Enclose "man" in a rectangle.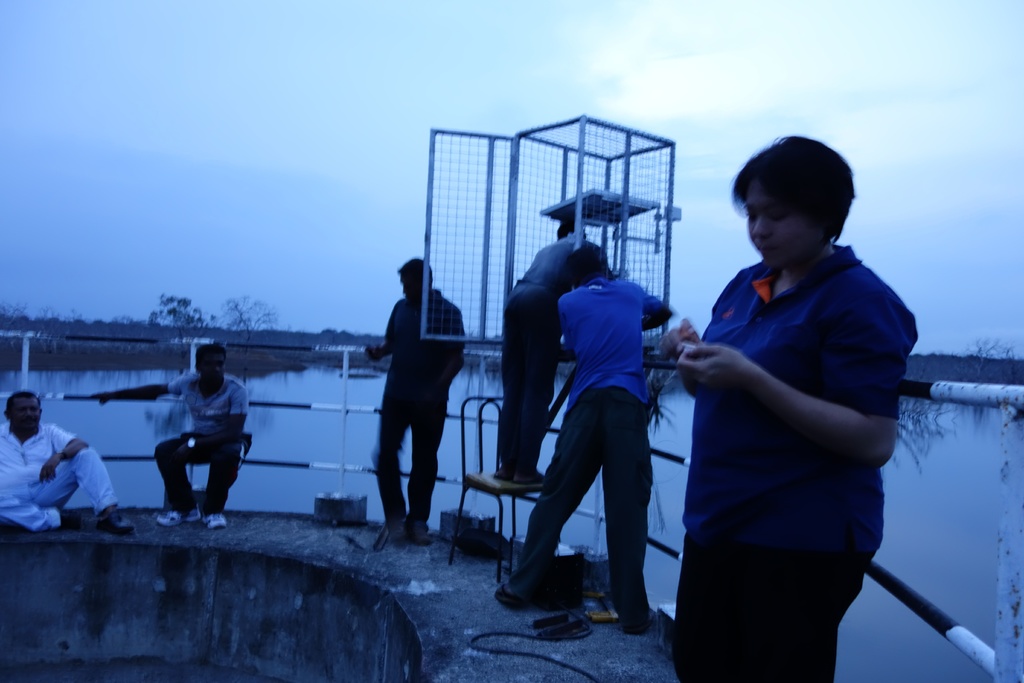
488/240/681/641.
